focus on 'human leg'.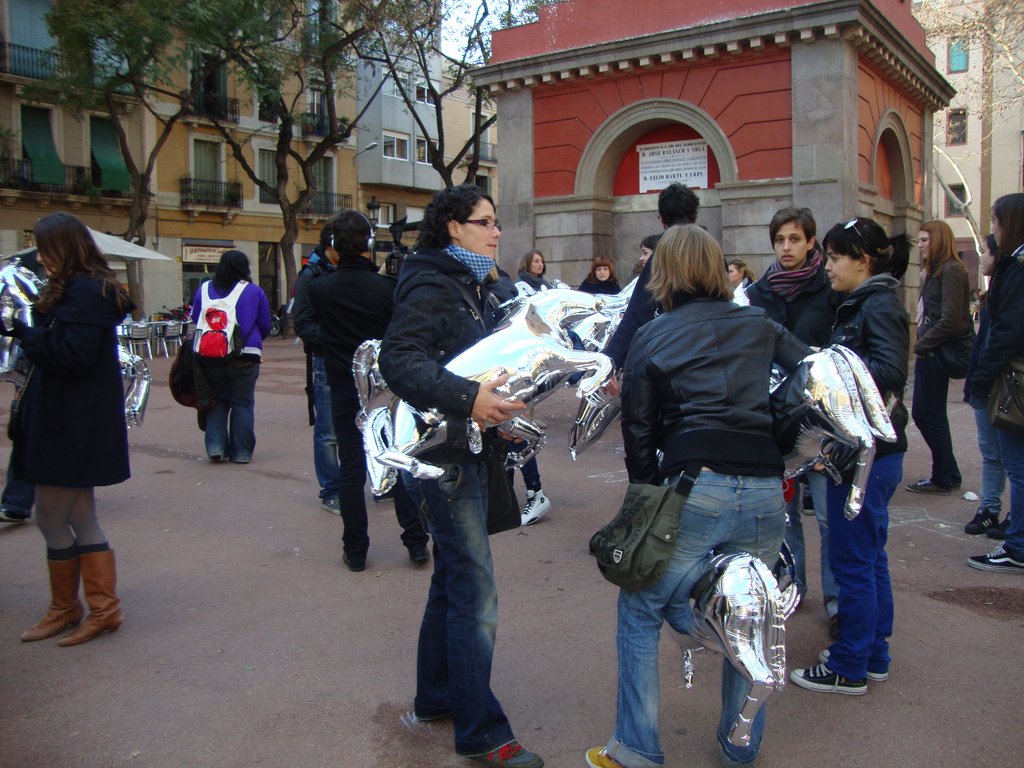
Focused at rect(968, 415, 1023, 566).
